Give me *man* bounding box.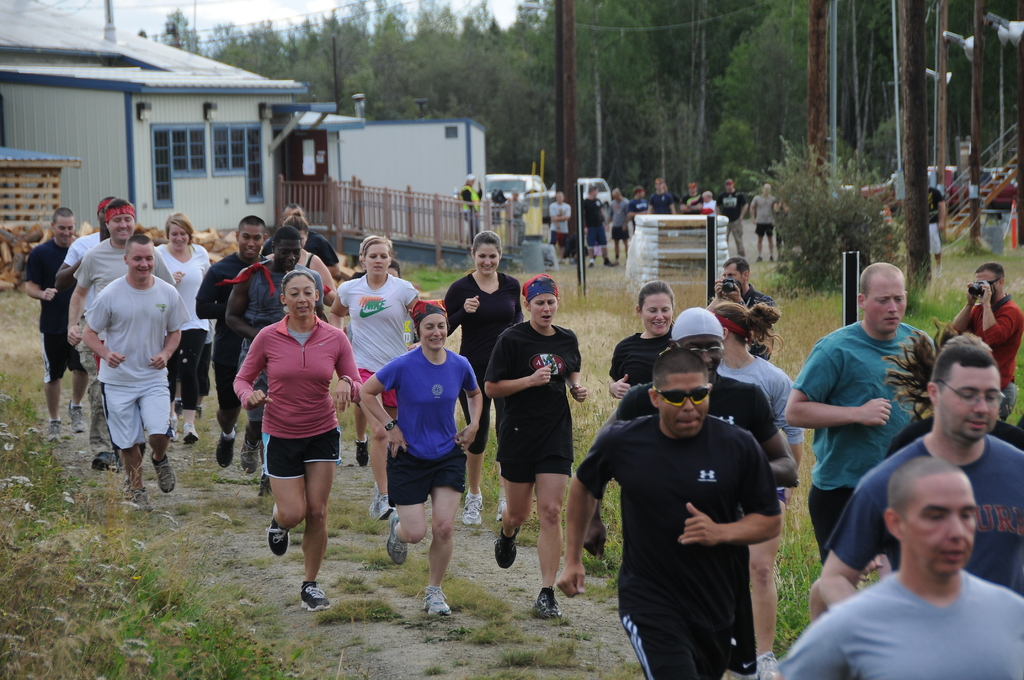
[769, 457, 1023, 679].
